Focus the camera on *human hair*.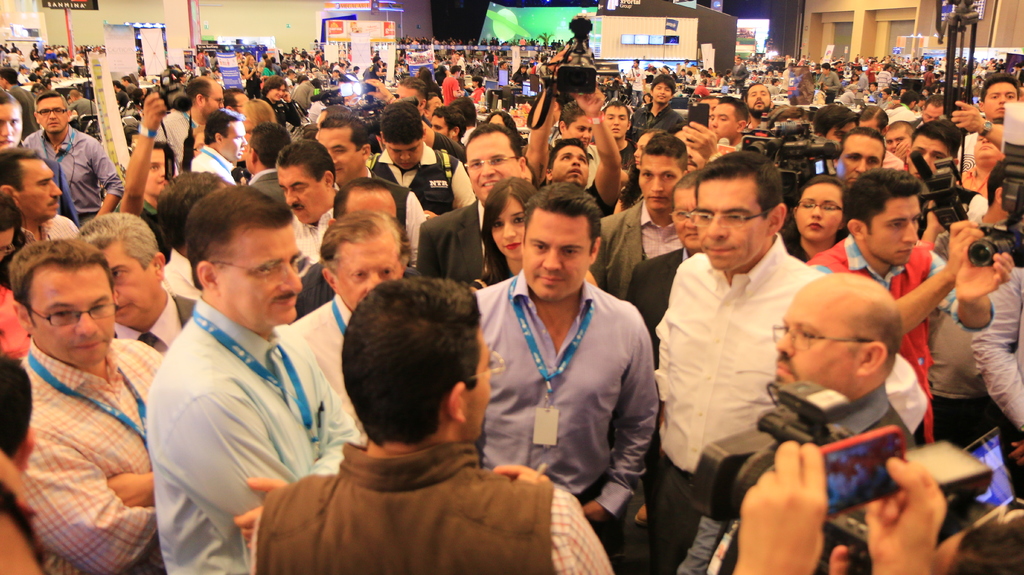
Focus region: [430,102,466,145].
